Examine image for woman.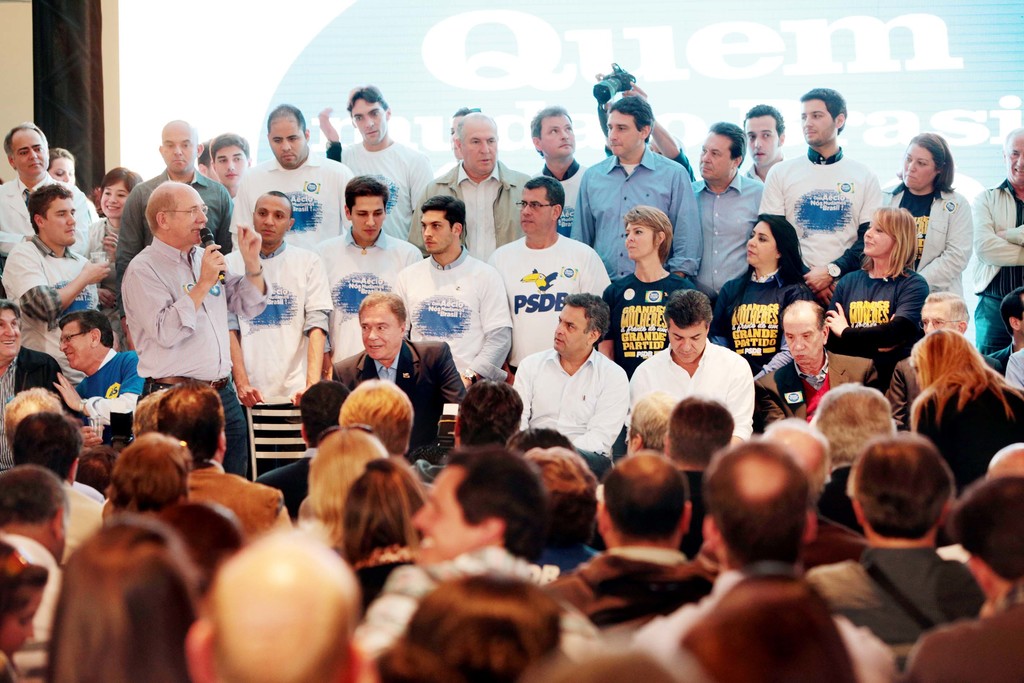
Examination result: [x1=101, y1=167, x2=144, y2=258].
